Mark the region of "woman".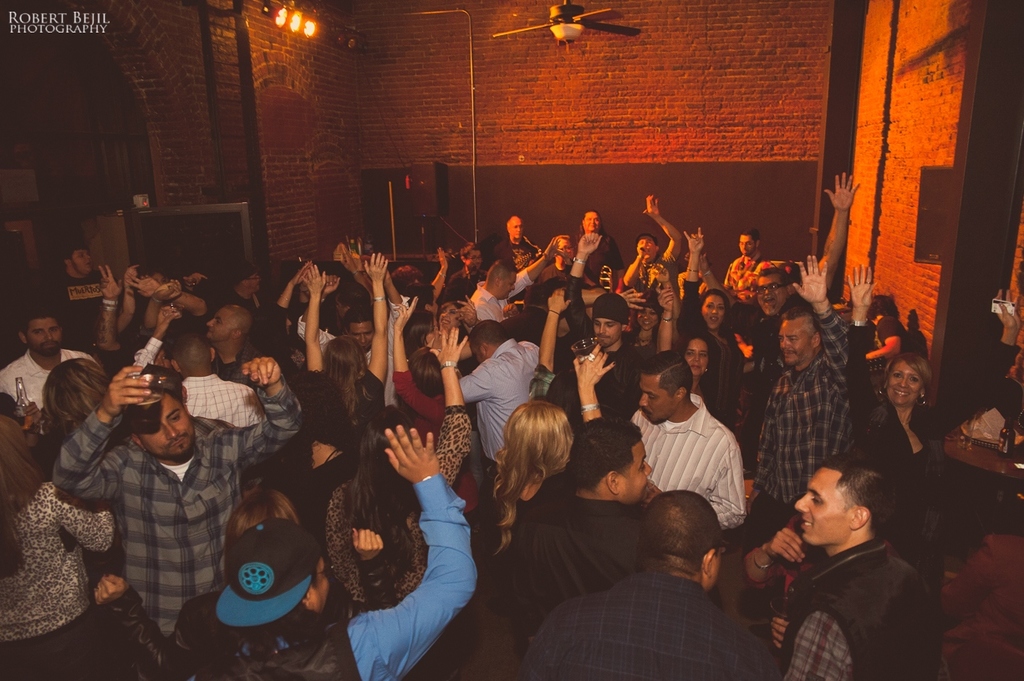
Region: BBox(317, 329, 466, 606).
